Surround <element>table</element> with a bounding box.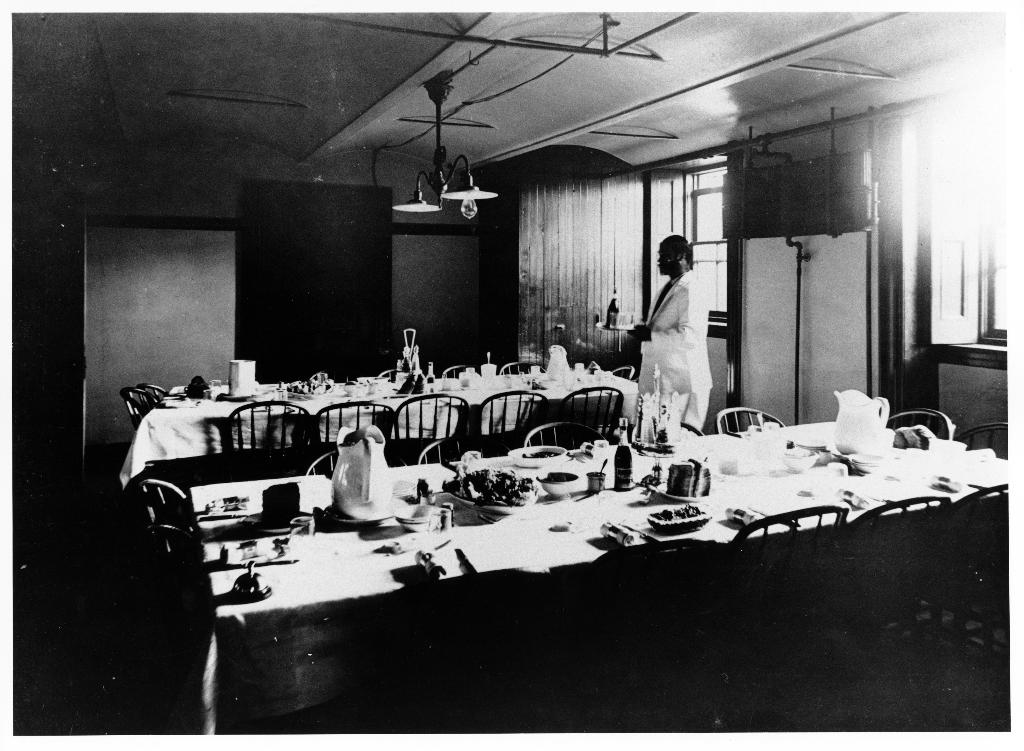
(115,374,645,496).
